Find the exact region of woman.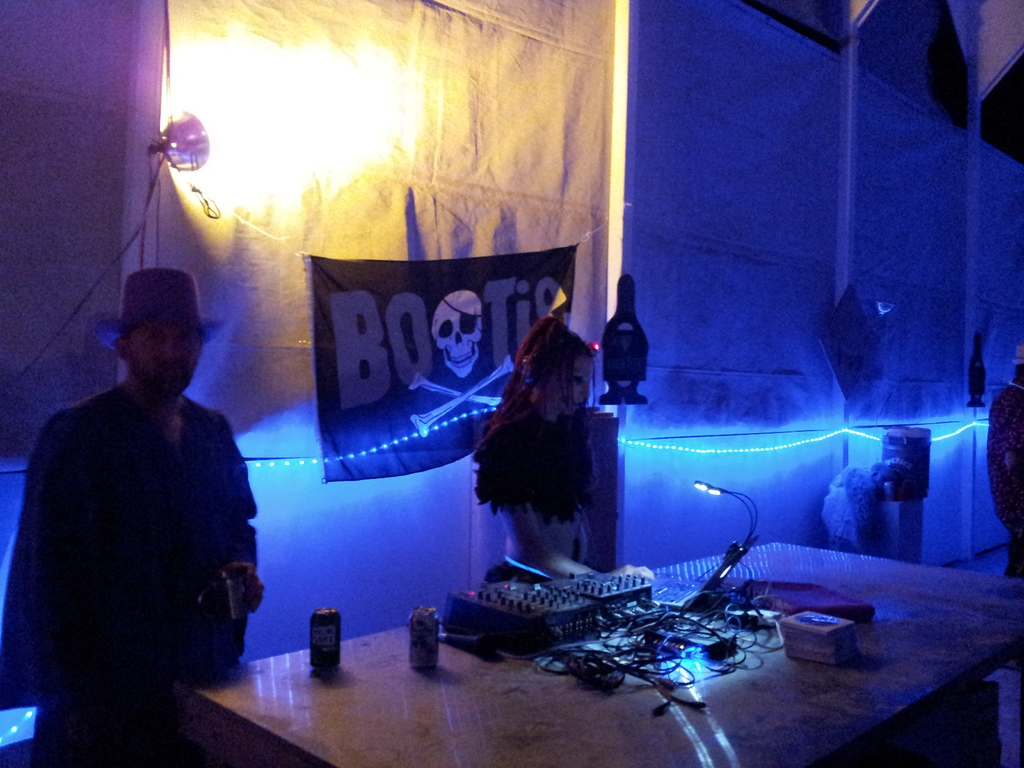
Exact region: (x1=472, y1=288, x2=605, y2=577).
